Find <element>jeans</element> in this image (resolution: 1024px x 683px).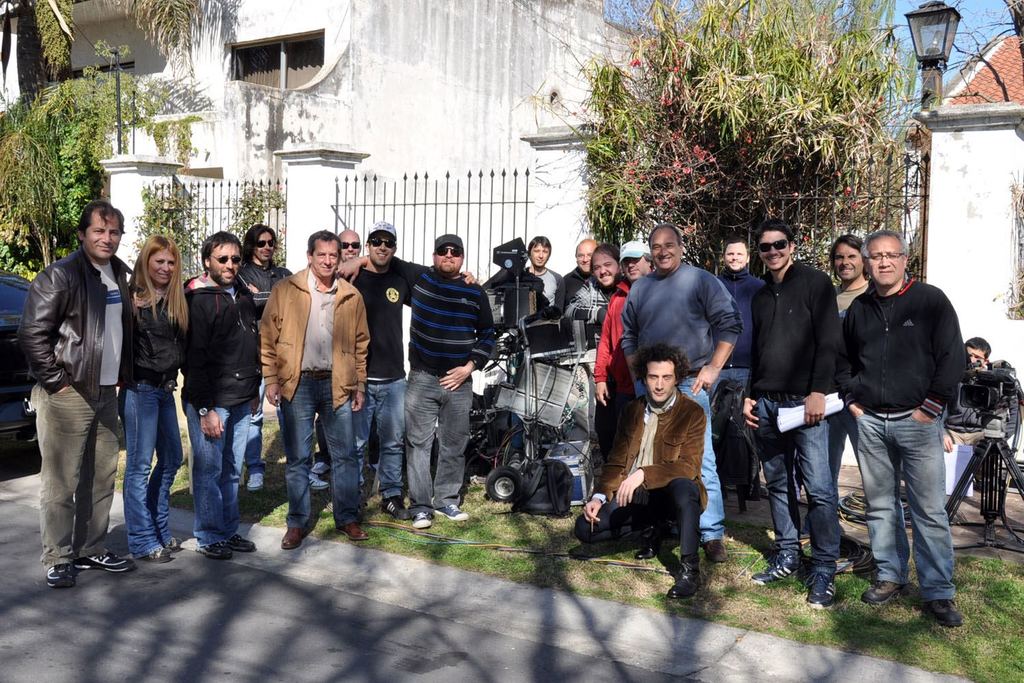
BBox(355, 378, 402, 498).
